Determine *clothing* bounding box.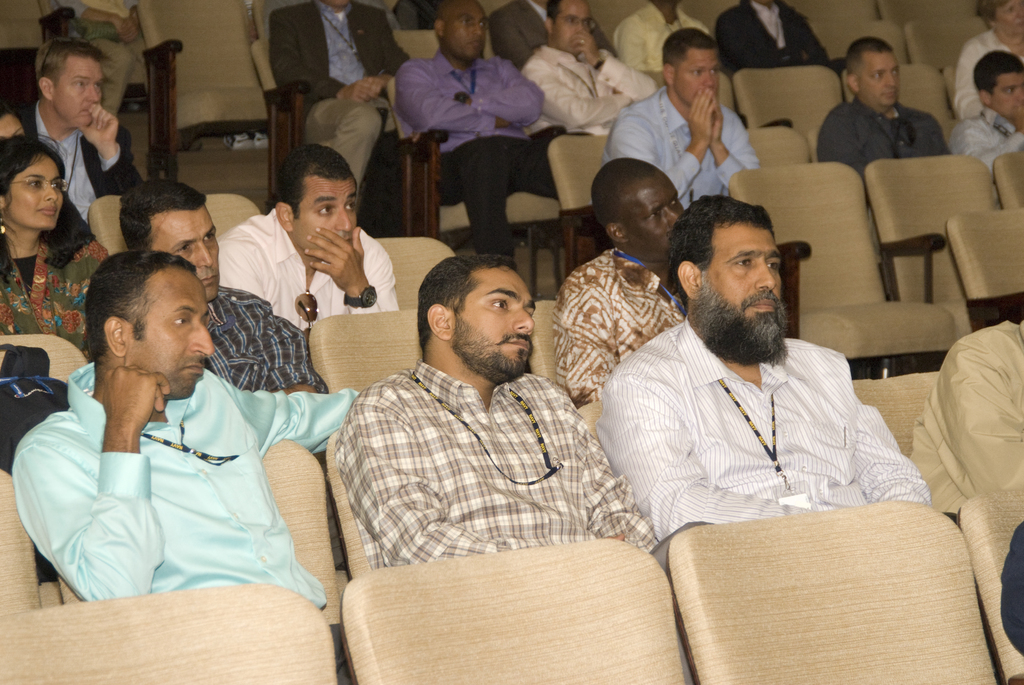
Determined: detection(3, 224, 124, 361).
